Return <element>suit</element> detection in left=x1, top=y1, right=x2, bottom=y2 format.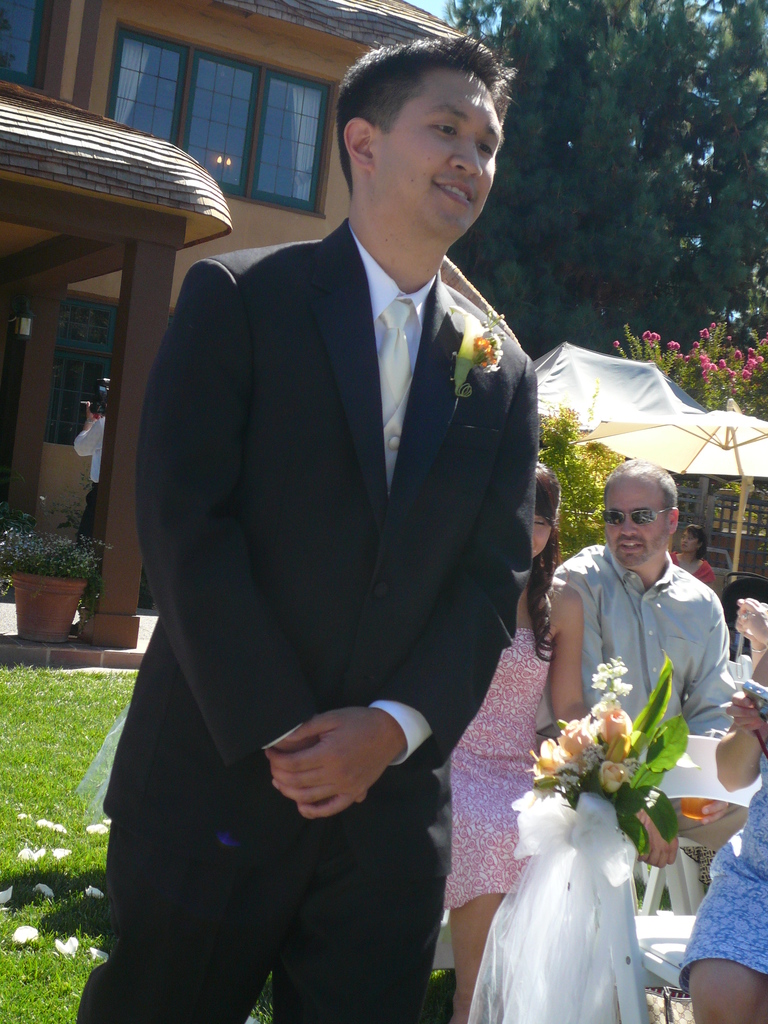
left=136, top=96, right=563, bottom=993.
